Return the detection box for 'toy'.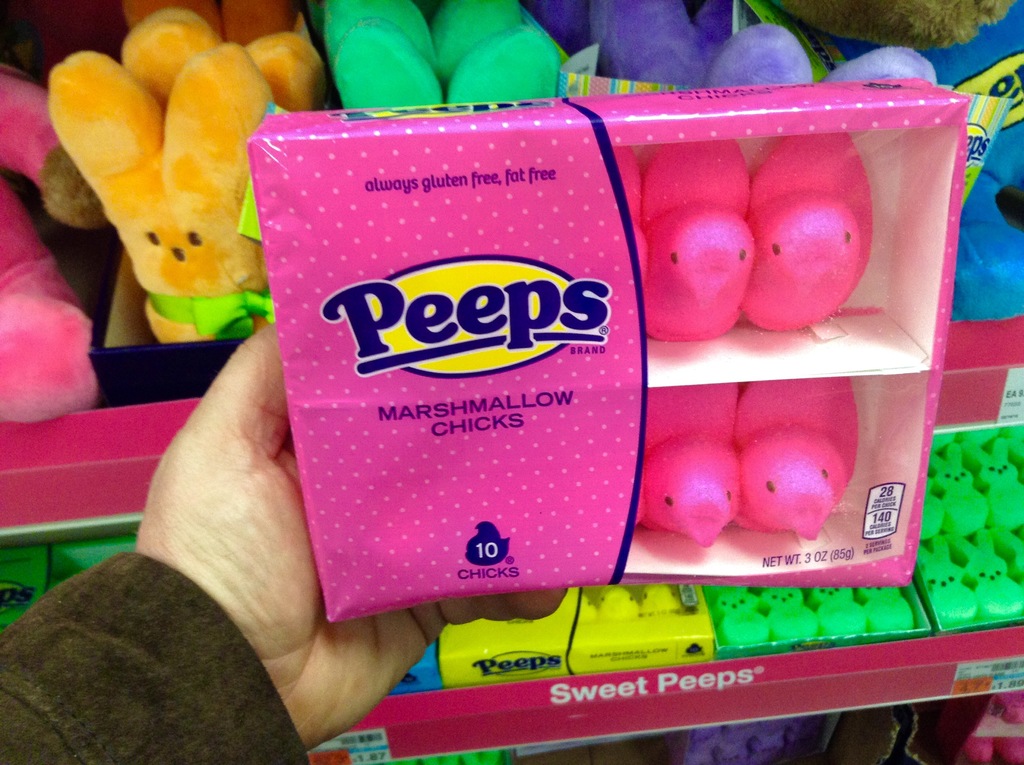
region(604, 143, 647, 281).
